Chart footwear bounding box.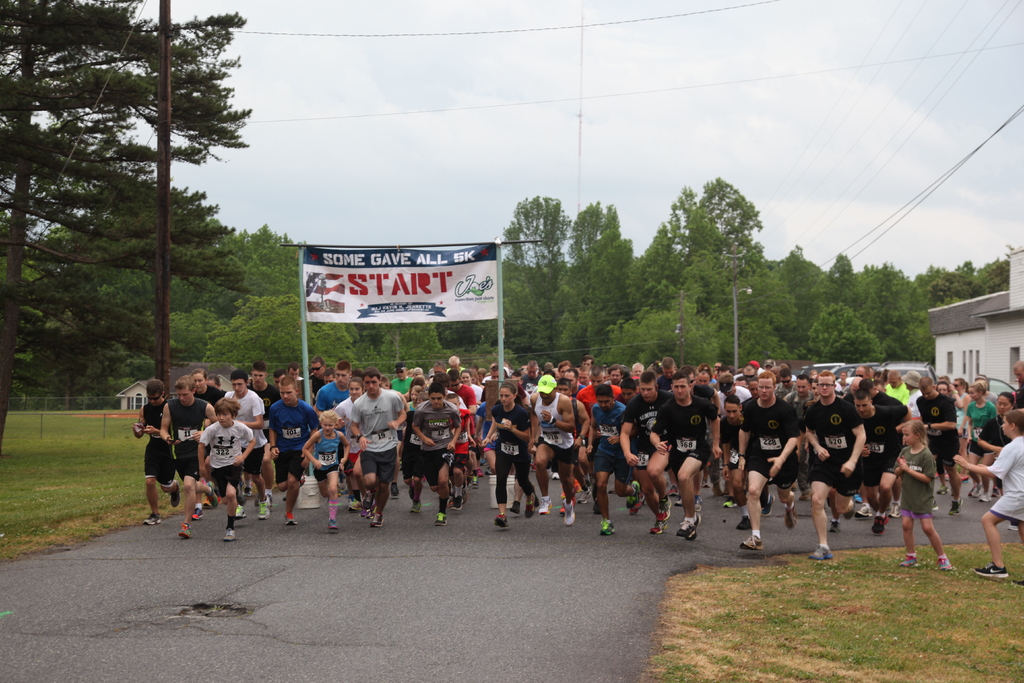
Charted: (left=564, top=502, right=574, bottom=525).
